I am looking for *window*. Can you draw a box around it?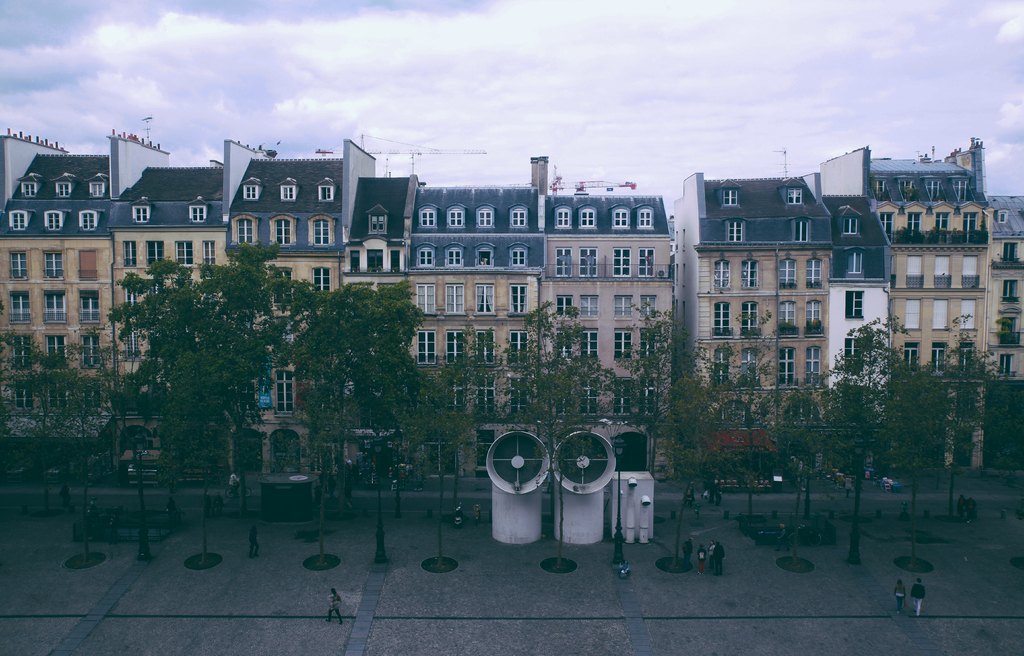
Sure, the bounding box is 78, 210, 99, 233.
